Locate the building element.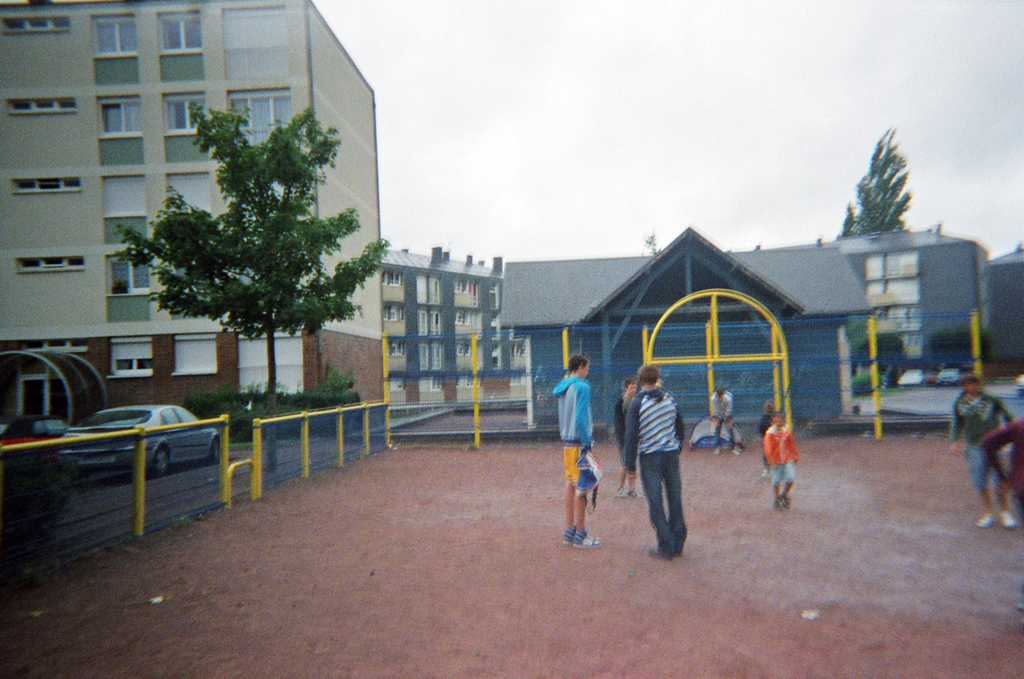
Element bbox: (left=499, top=226, right=1023, bottom=432).
